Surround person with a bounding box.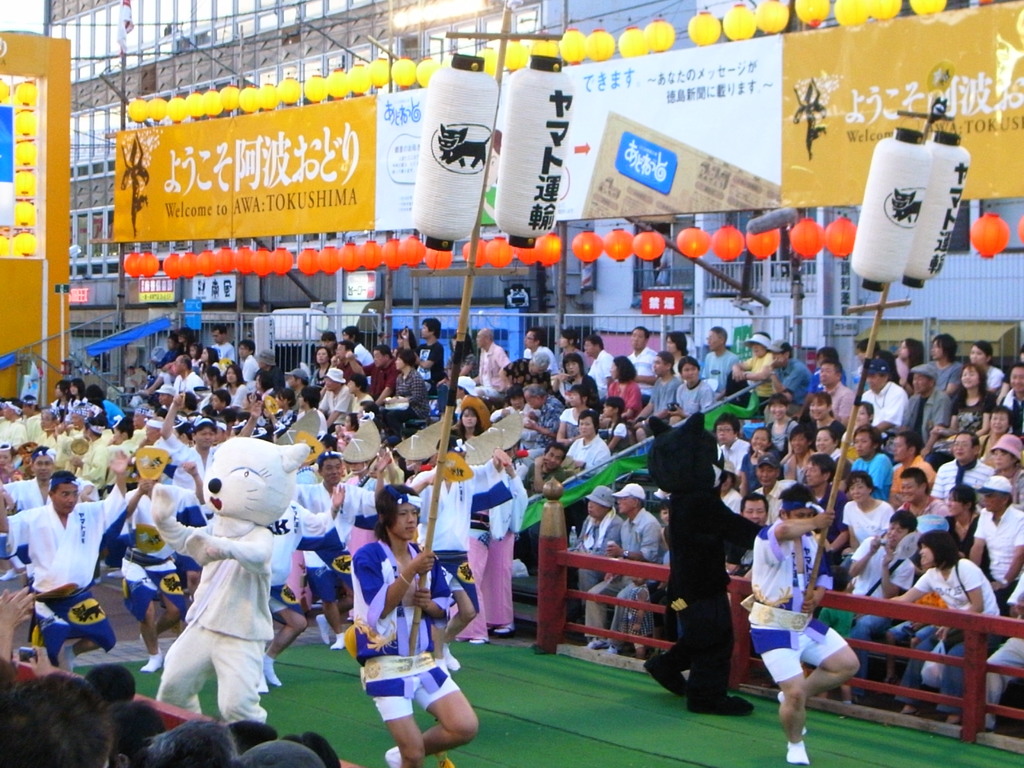
left=941, top=358, right=999, bottom=451.
